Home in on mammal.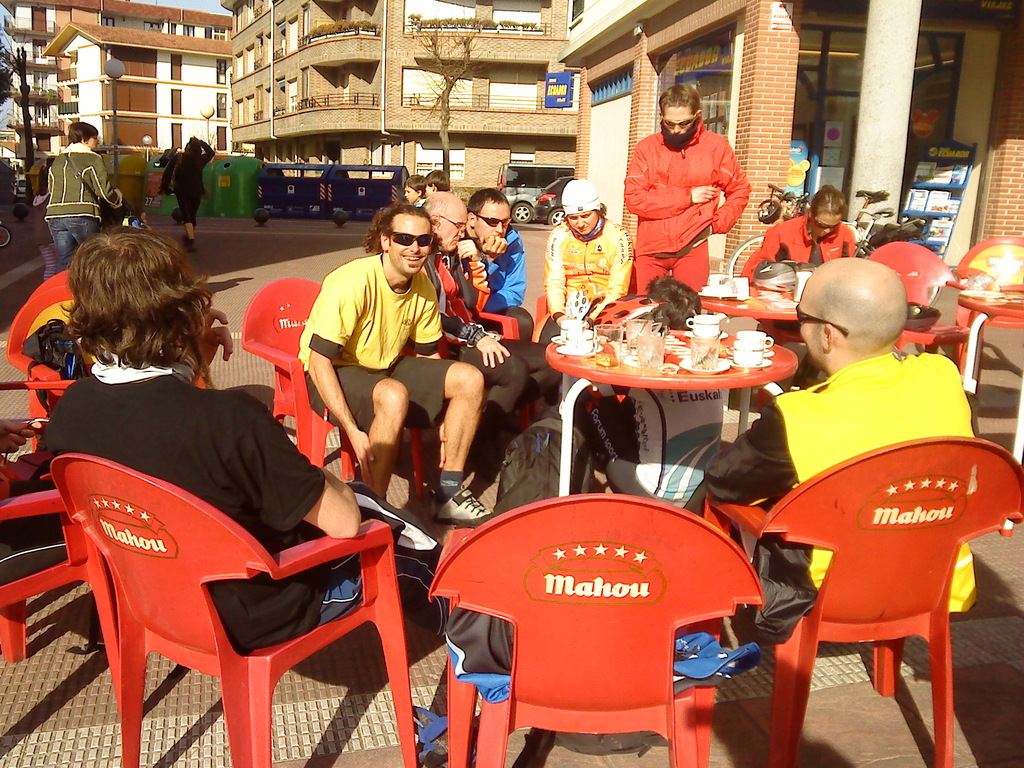
Homed in at locate(620, 110, 765, 264).
